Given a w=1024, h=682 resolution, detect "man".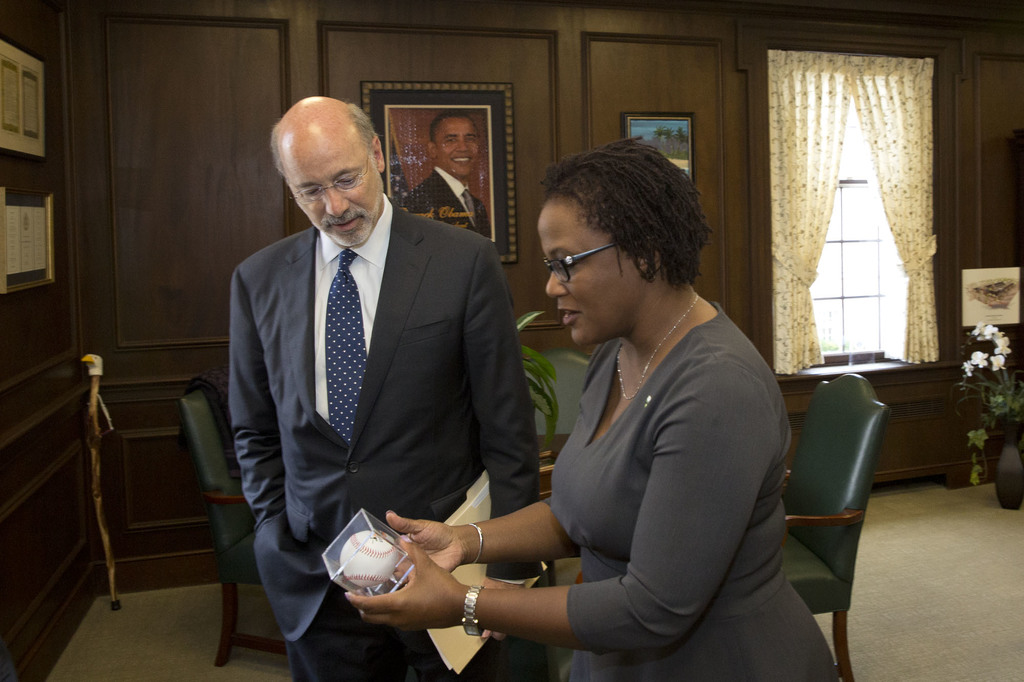
[left=208, top=97, right=544, bottom=650].
